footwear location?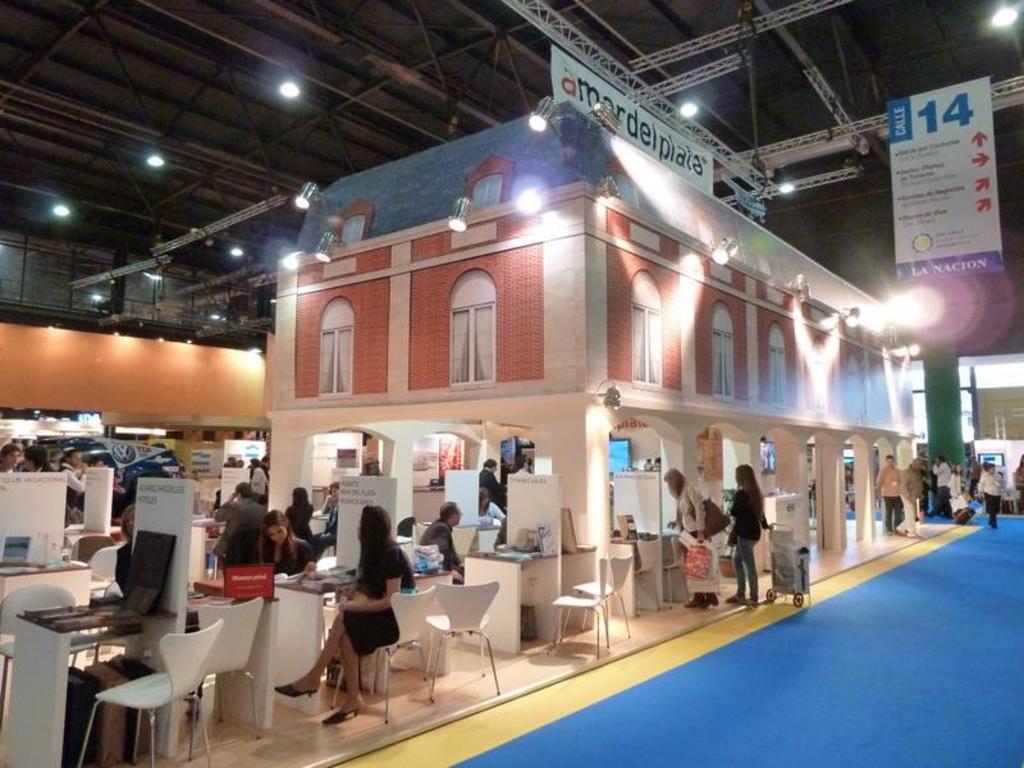
740 595 762 604
